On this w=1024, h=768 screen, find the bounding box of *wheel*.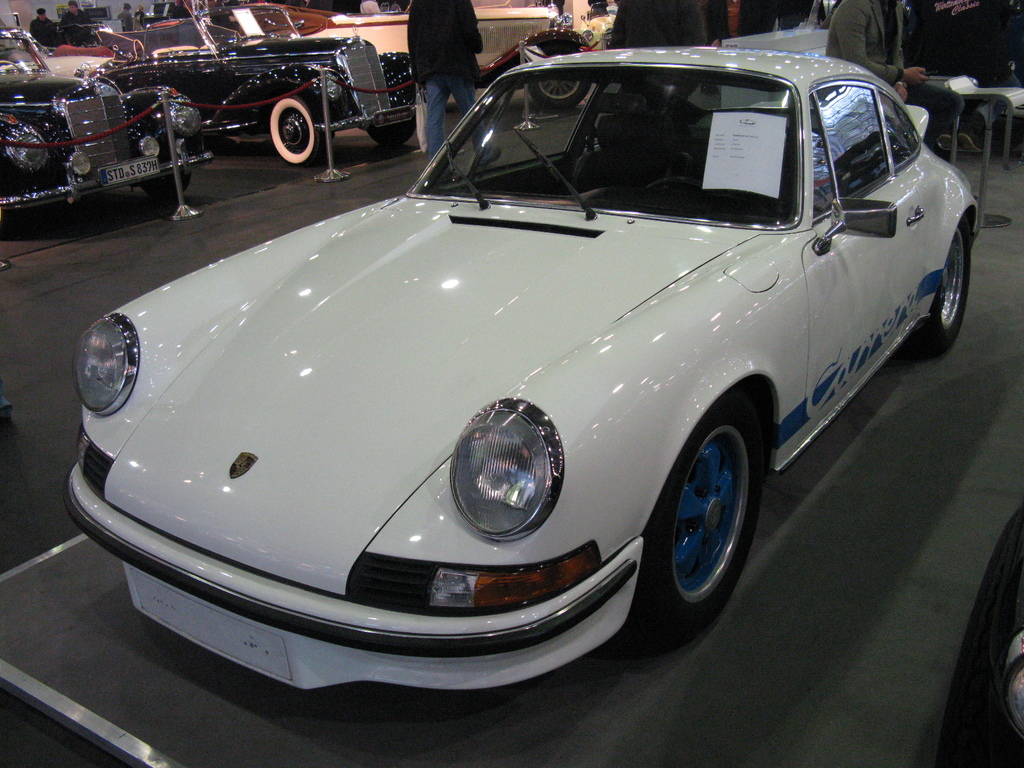
Bounding box: [924,227,977,352].
